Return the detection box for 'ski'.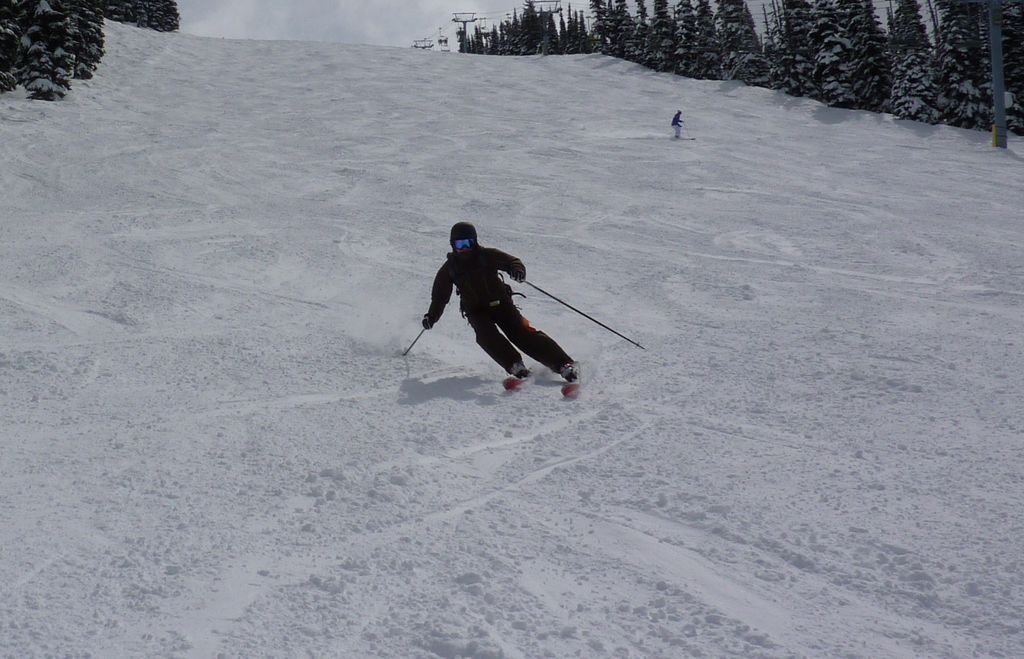
[left=500, top=362, right=536, bottom=392].
